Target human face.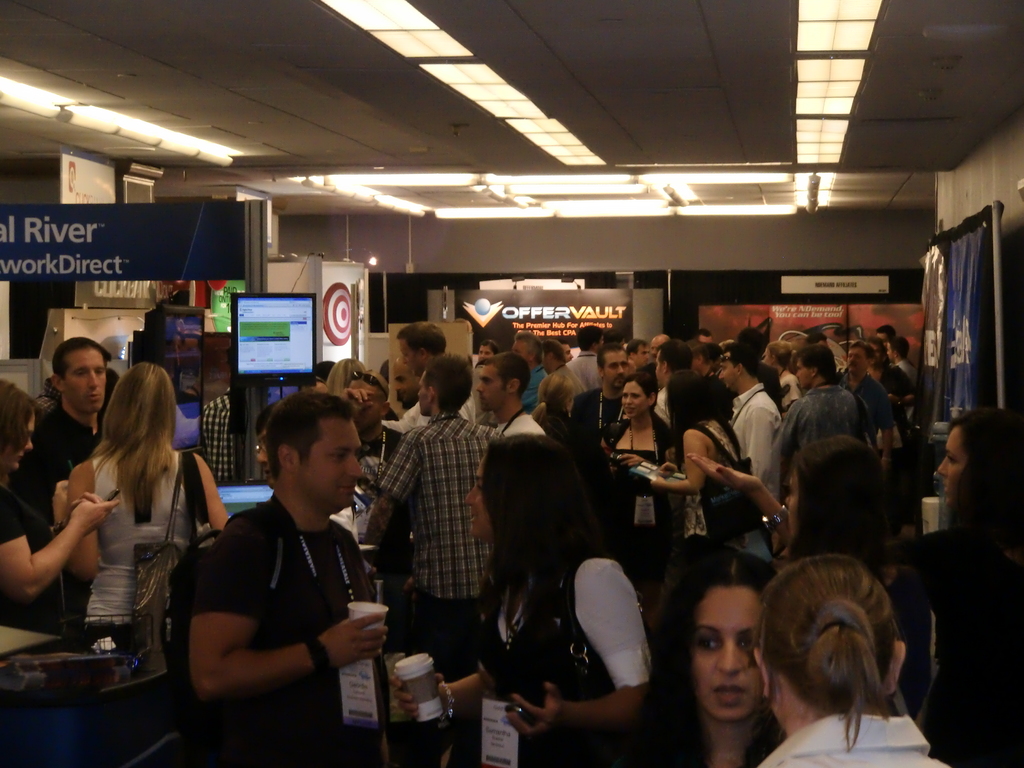
Target region: left=293, top=416, right=365, bottom=511.
